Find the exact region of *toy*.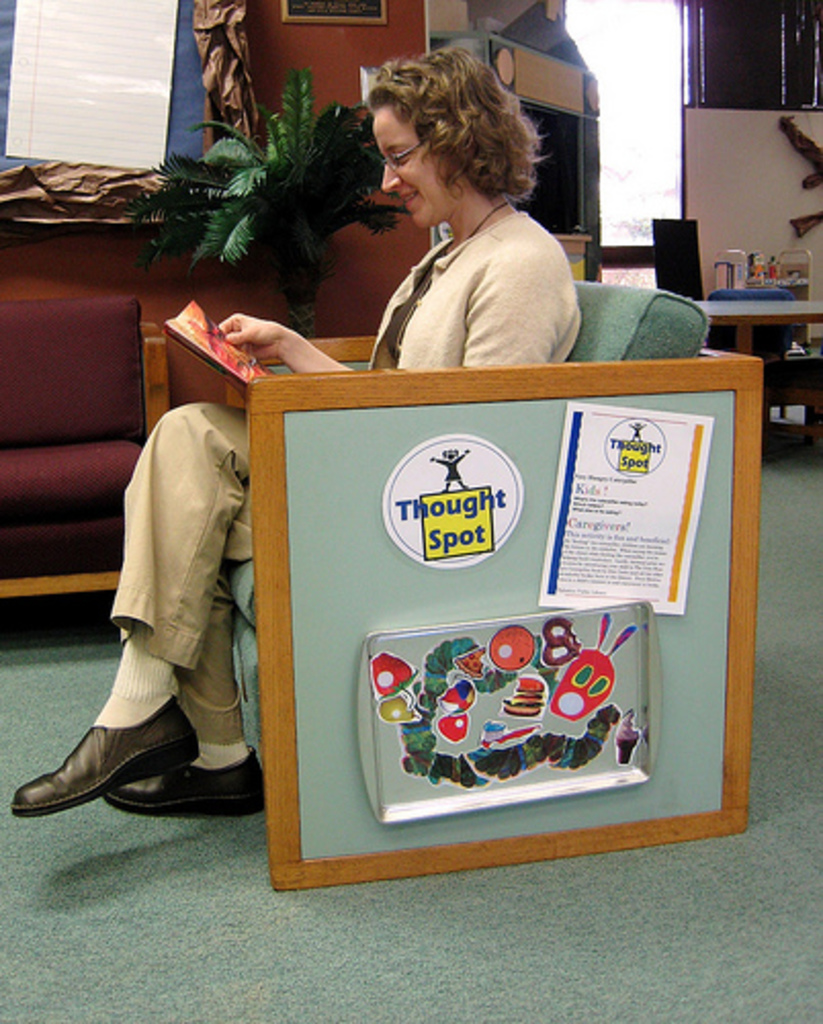
Exact region: <bbox>397, 621, 624, 774</bbox>.
